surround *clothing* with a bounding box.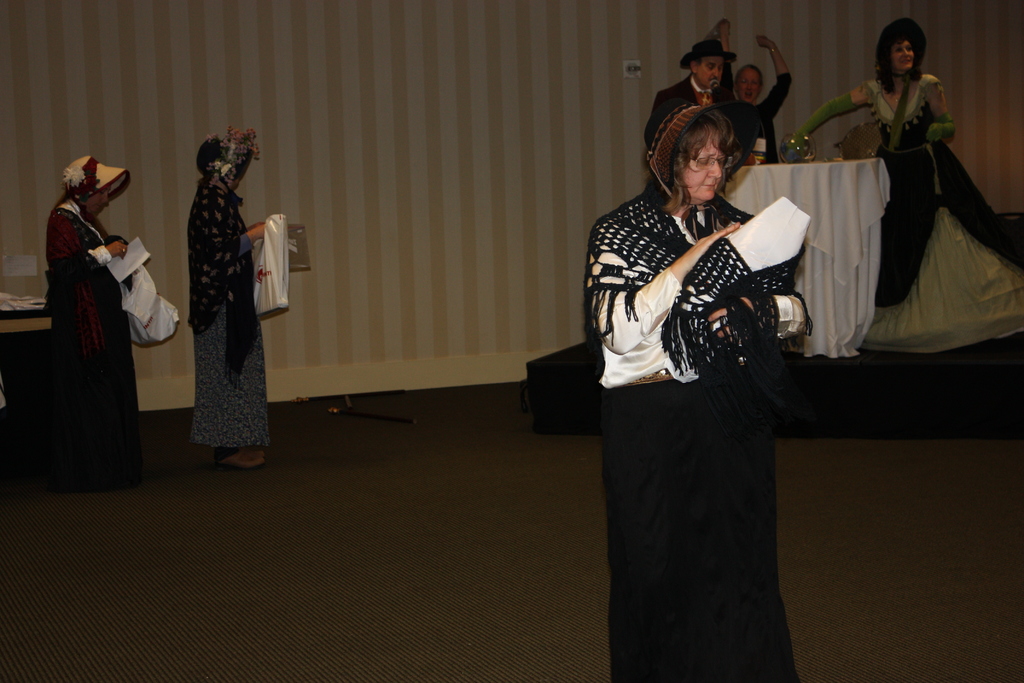
583,180,799,682.
